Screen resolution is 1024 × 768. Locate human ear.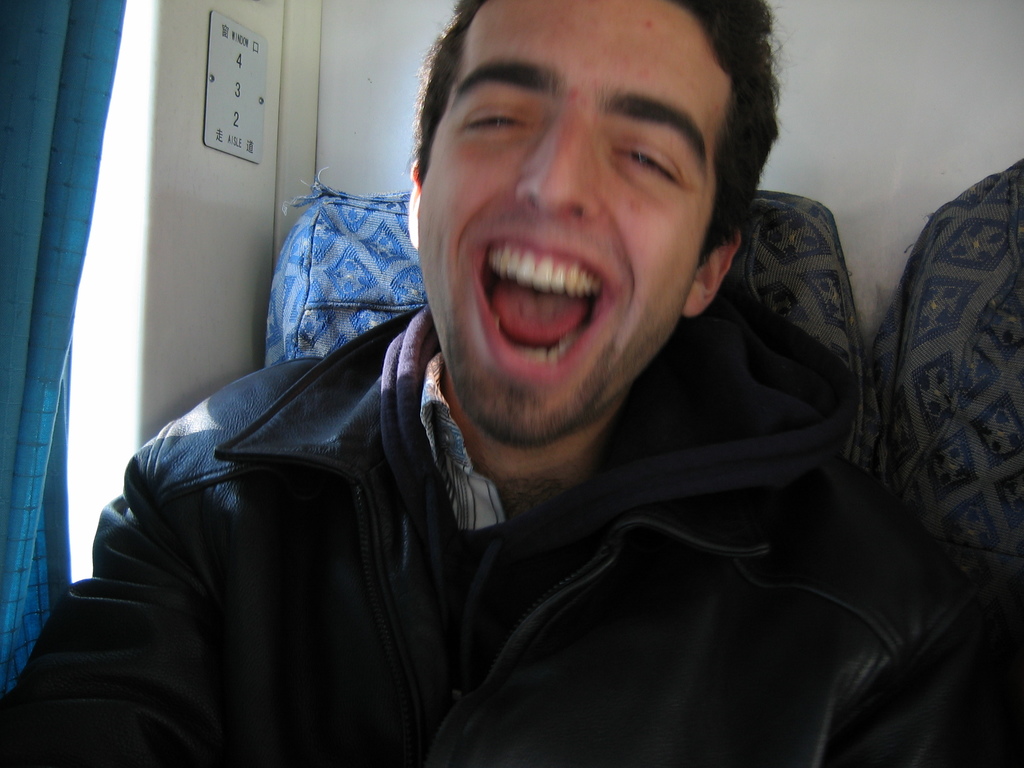
BBox(405, 159, 420, 246).
